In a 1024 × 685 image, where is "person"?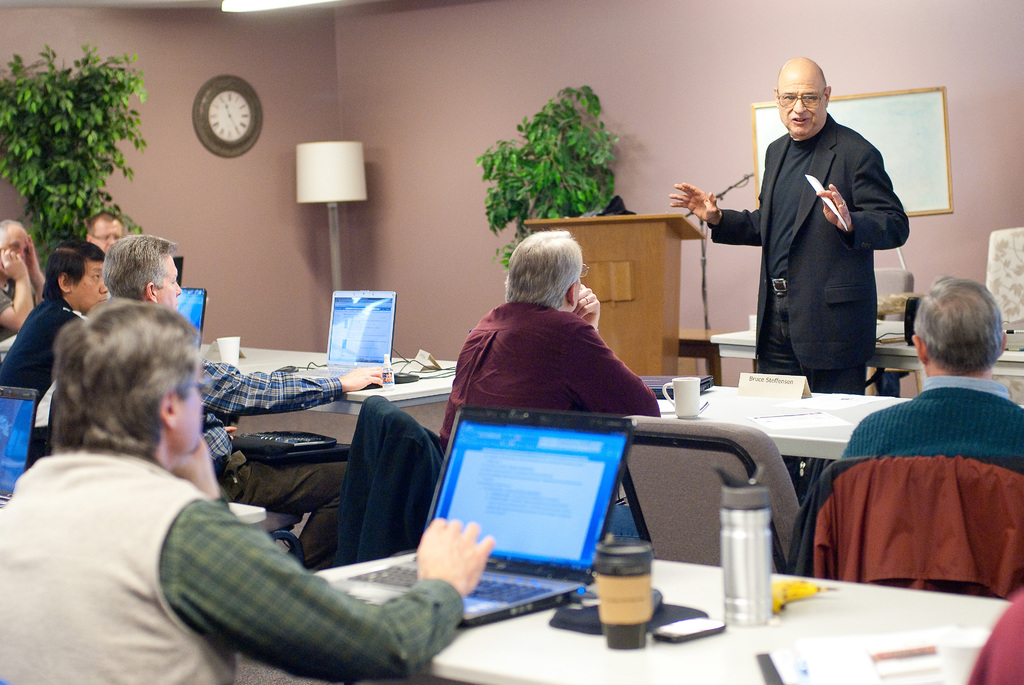
842,278,1023,480.
